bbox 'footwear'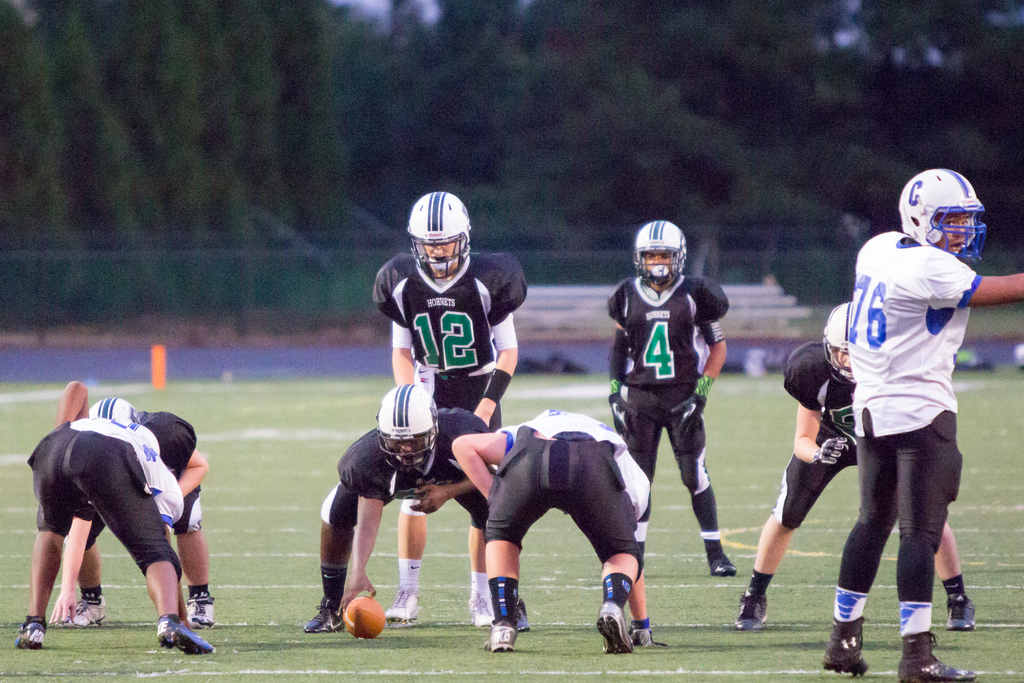
box=[65, 587, 105, 623]
